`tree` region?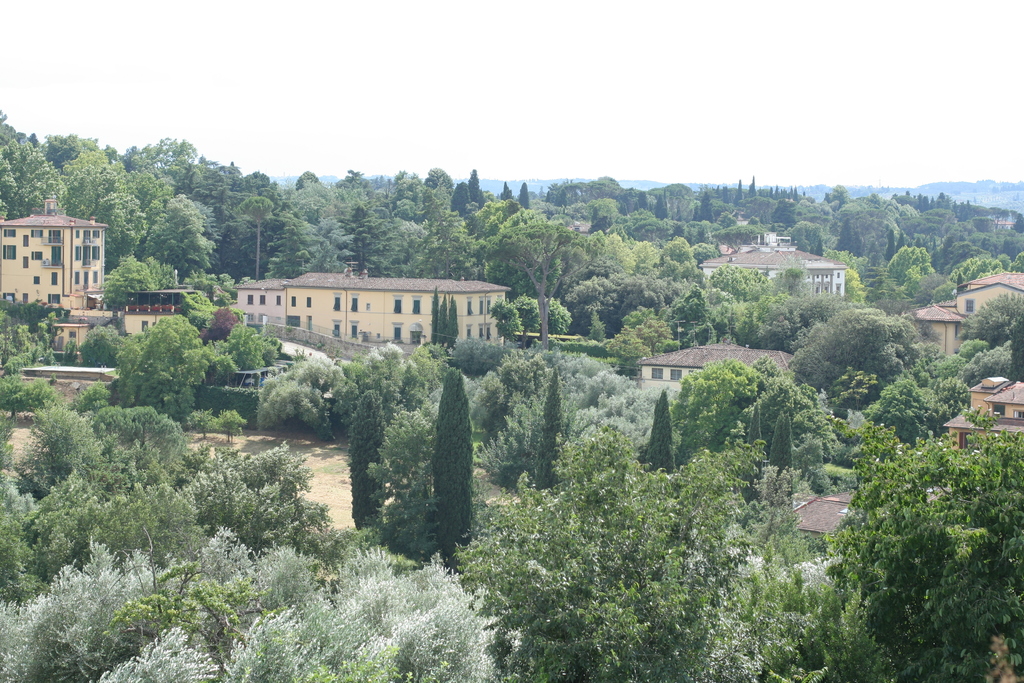
<box>336,343,411,410</box>
